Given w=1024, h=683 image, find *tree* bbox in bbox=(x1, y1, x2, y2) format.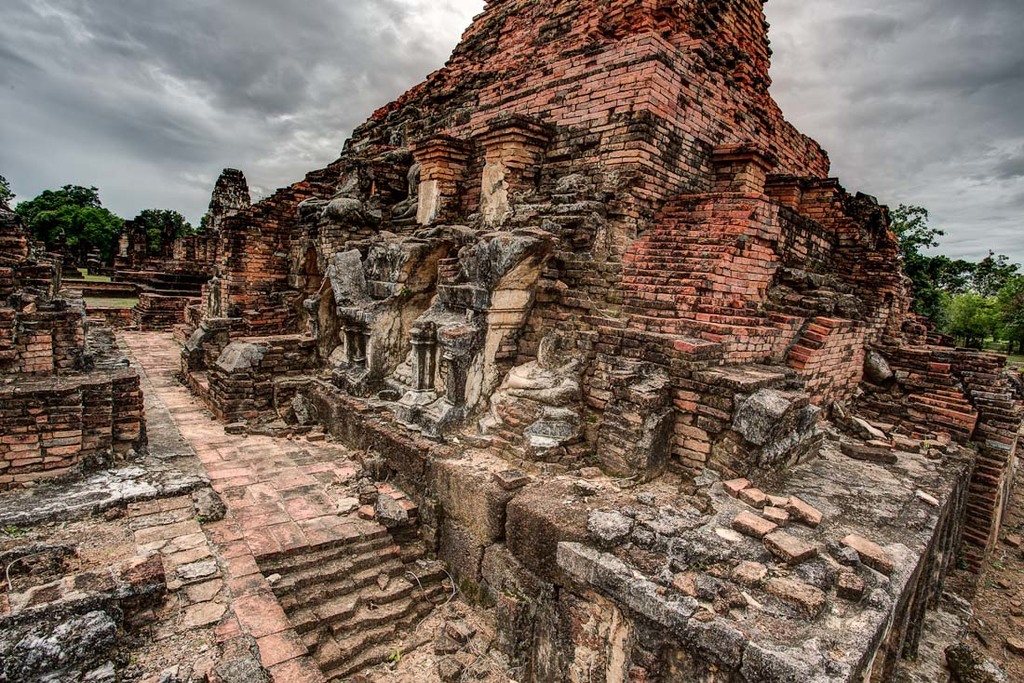
bbox=(893, 197, 955, 284).
